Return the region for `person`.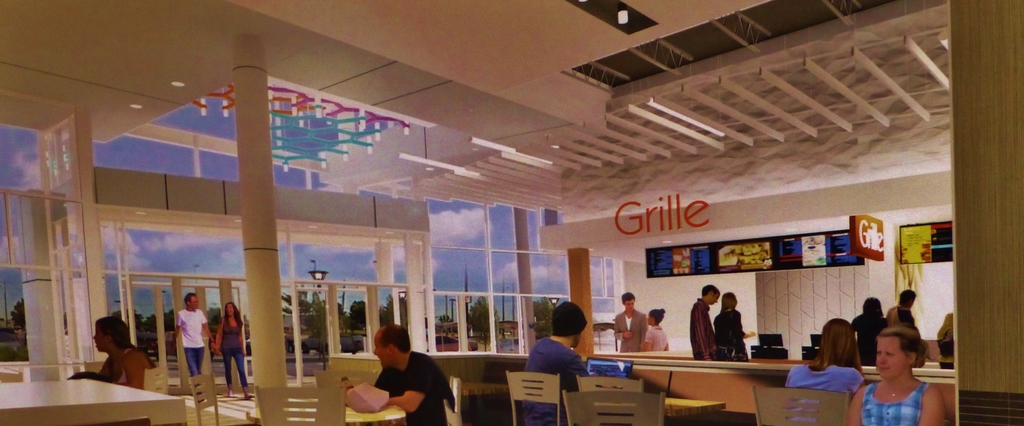
x1=172, y1=291, x2=221, y2=397.
